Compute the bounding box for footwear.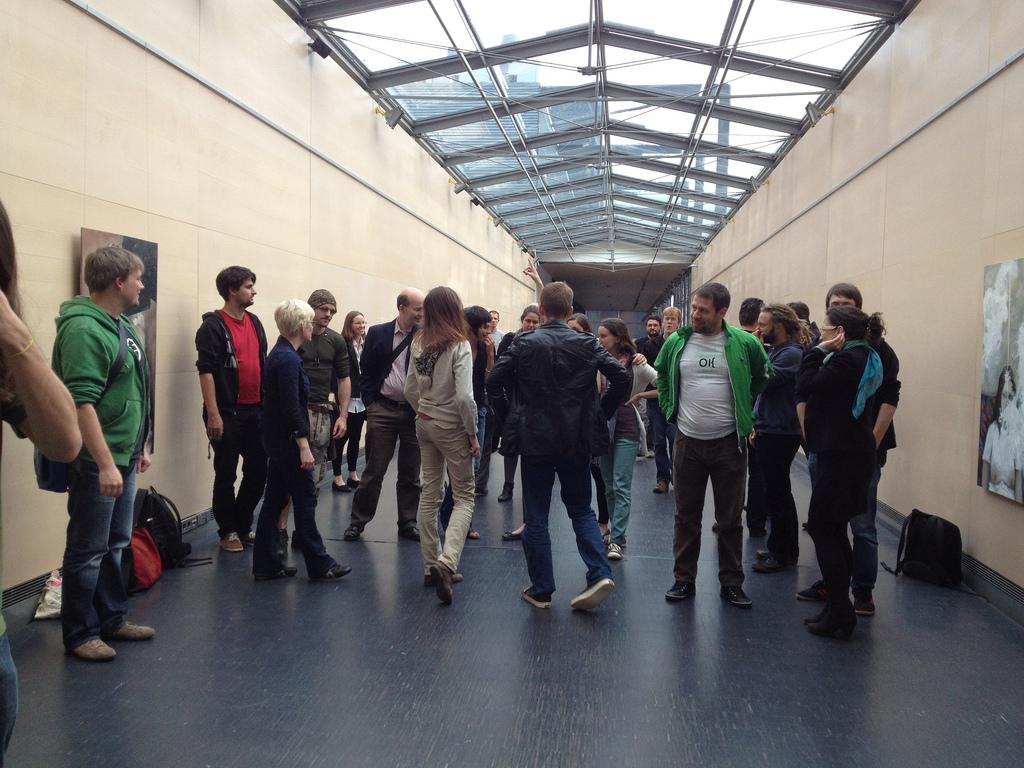
left=247, top=527, right=262, bottom=549.
